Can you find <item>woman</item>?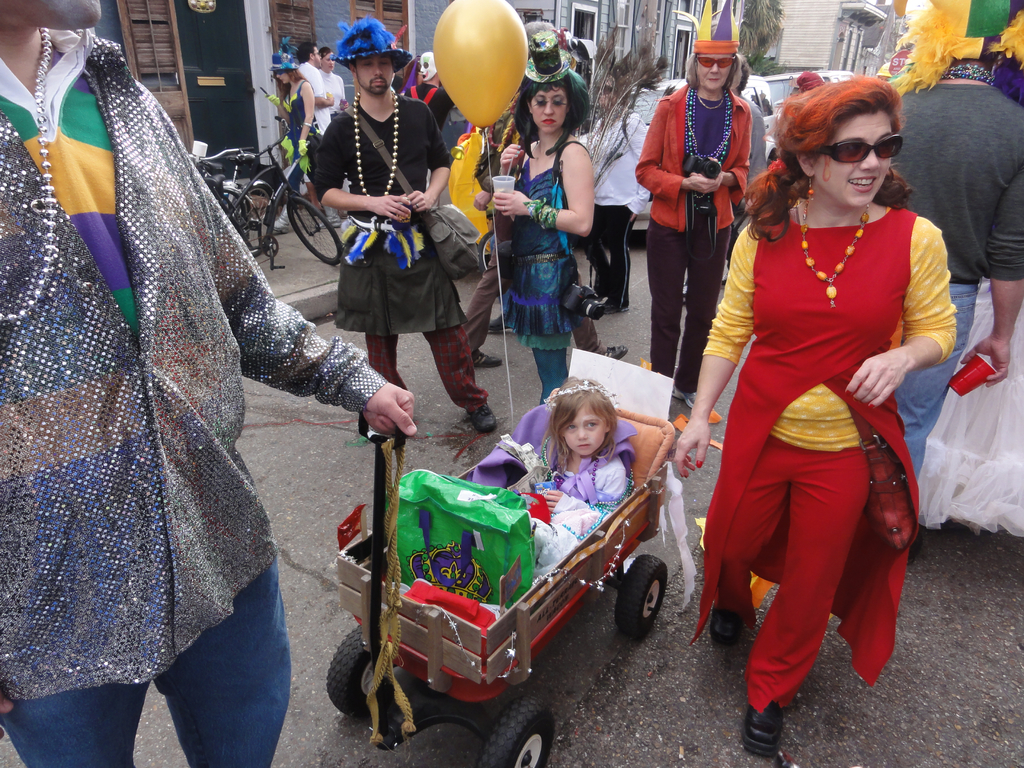
Yes, bounding box: (left=690, top=59, right=943, bottom=737).
